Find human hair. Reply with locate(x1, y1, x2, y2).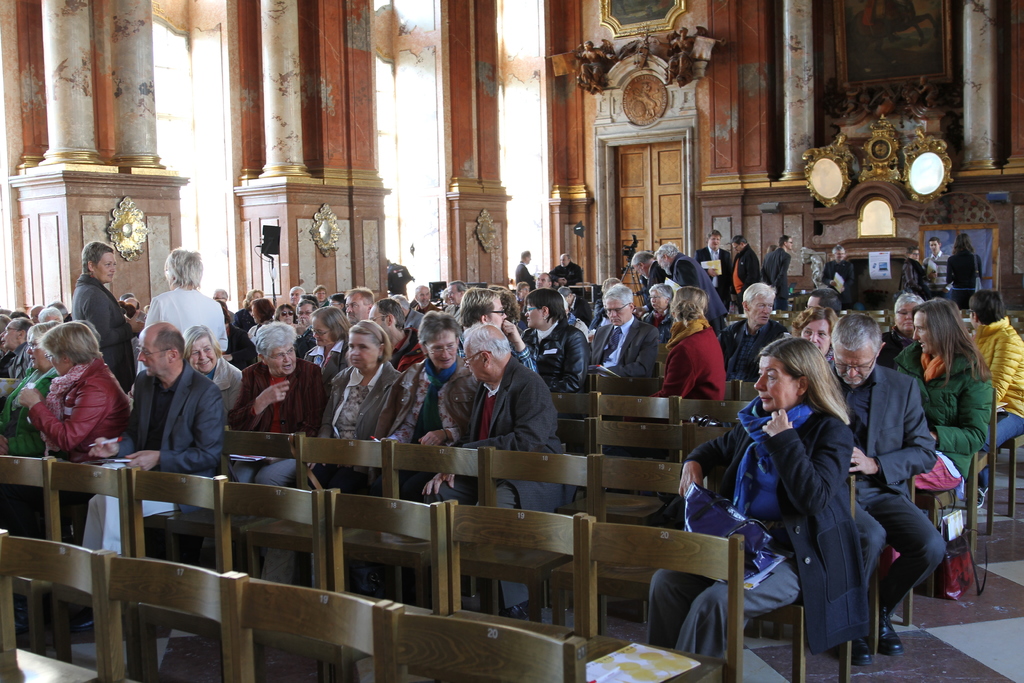
locate(298, 300, 317, 309).
